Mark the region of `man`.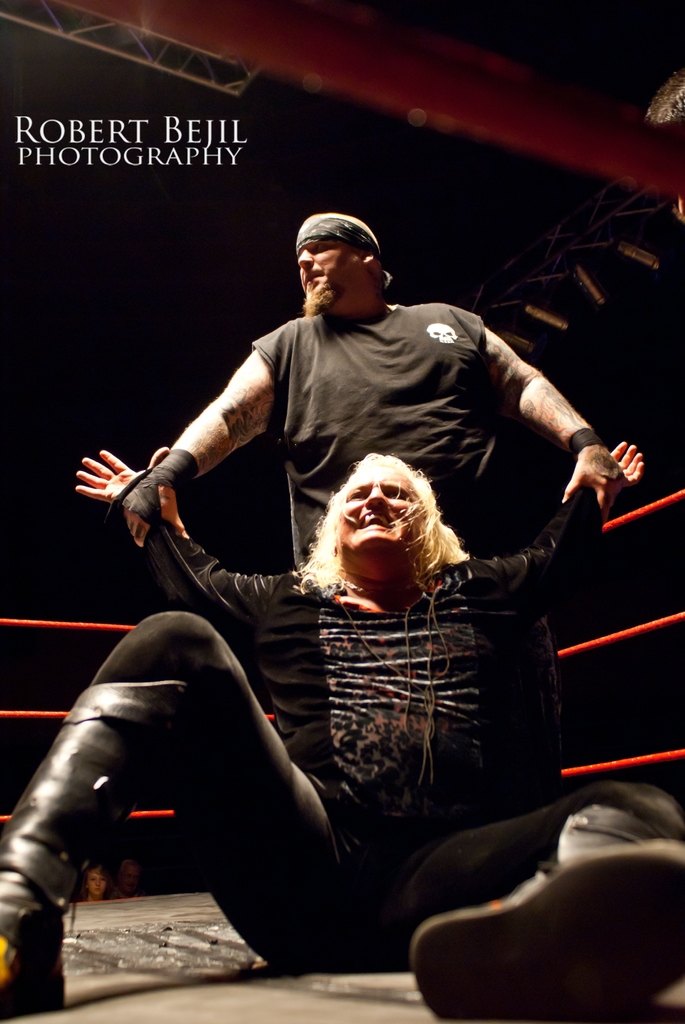
Region: box(100, 232, 621, 664).
